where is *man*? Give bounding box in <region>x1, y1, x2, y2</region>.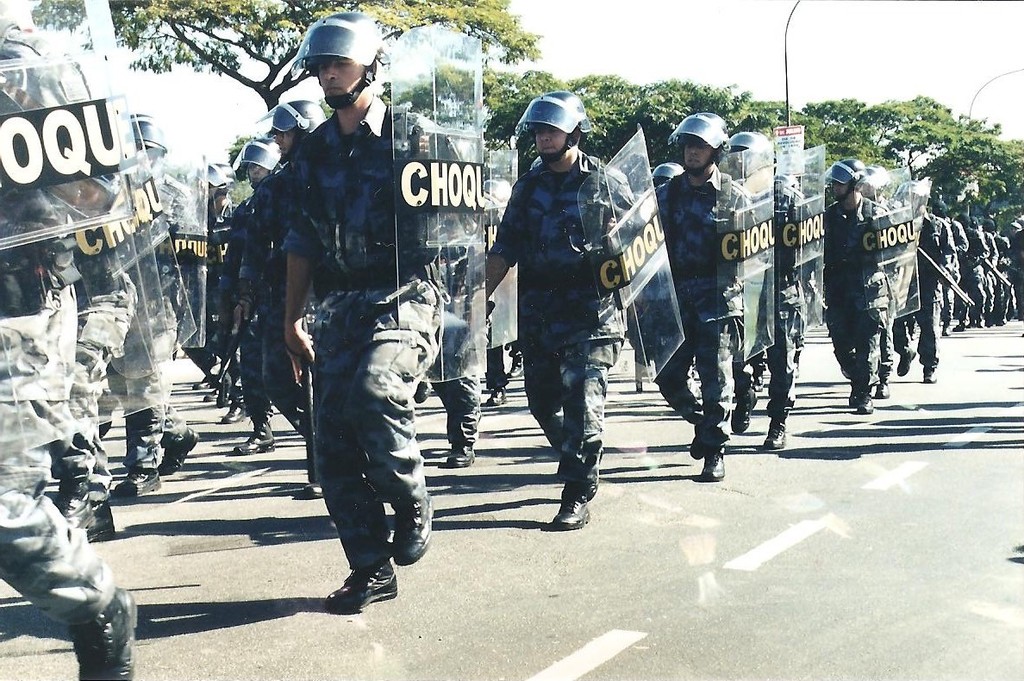
<region>215, 140, 273, 451</region>.
